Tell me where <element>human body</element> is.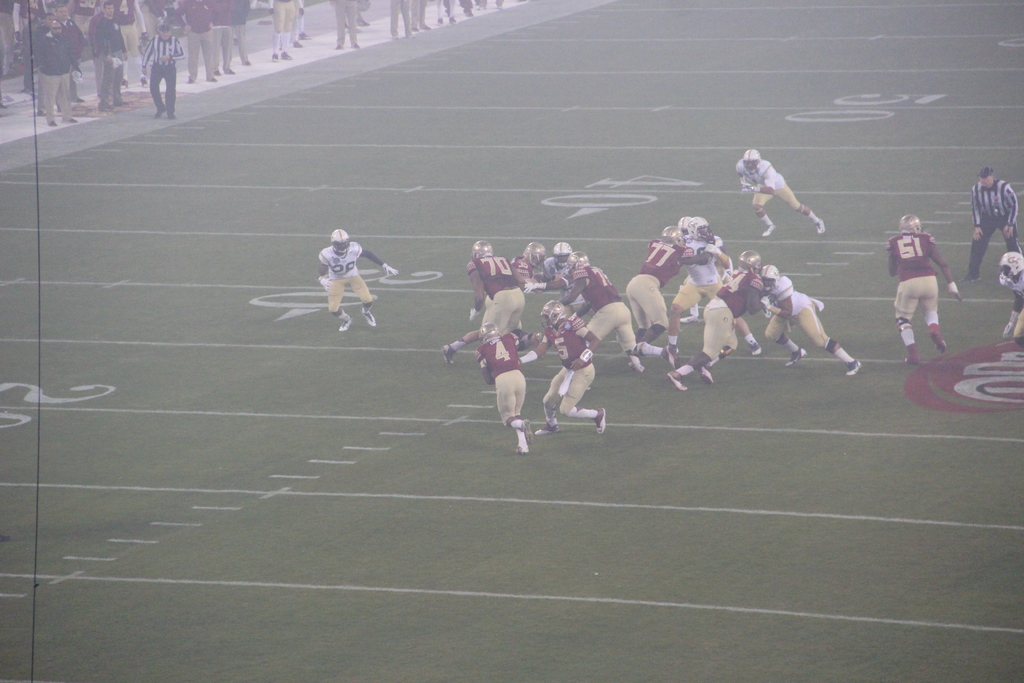
<element>human body</element> is at (left=765, top=265, right=858, bottom=379).
